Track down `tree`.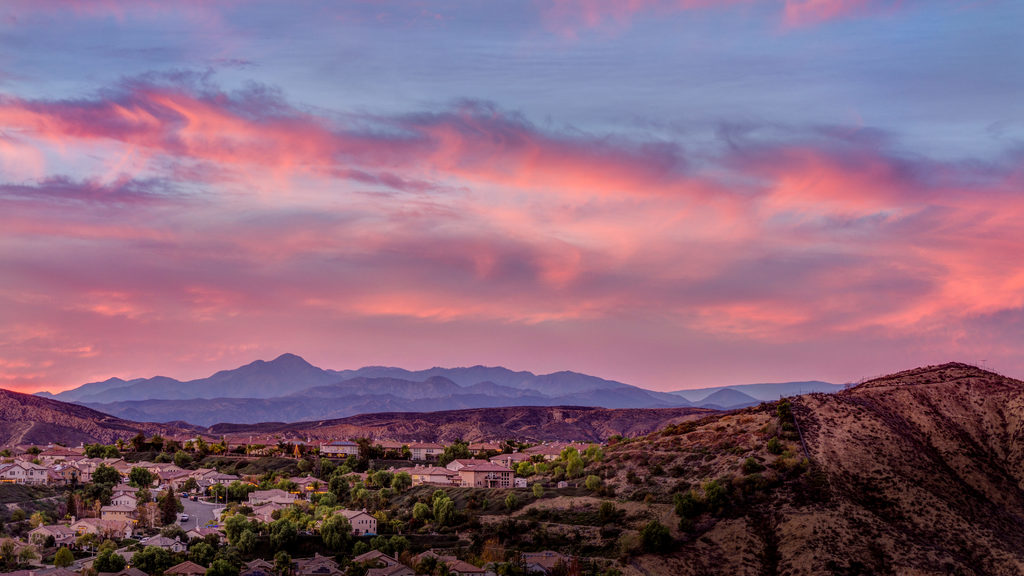
Tracked to (left=703, top=476, right=728, bottom=508).
